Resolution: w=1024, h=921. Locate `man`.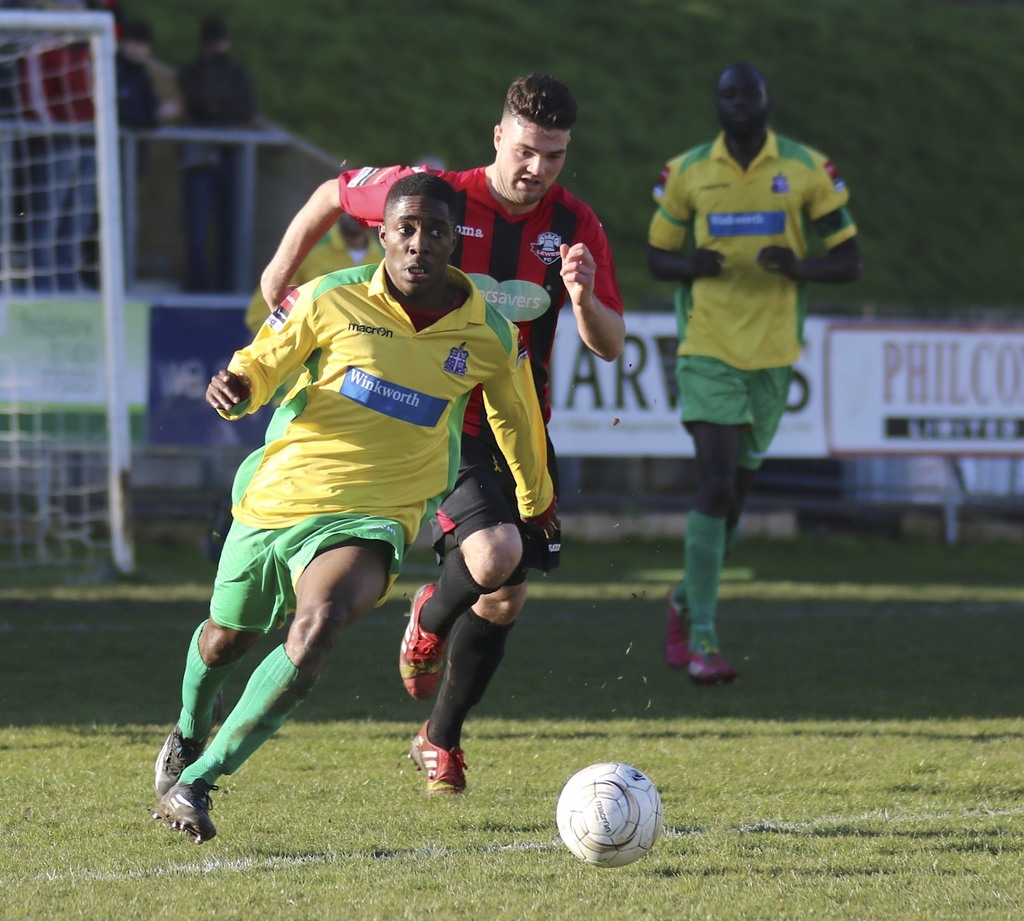
[left=626, top=67, right=840, bottom=696].
